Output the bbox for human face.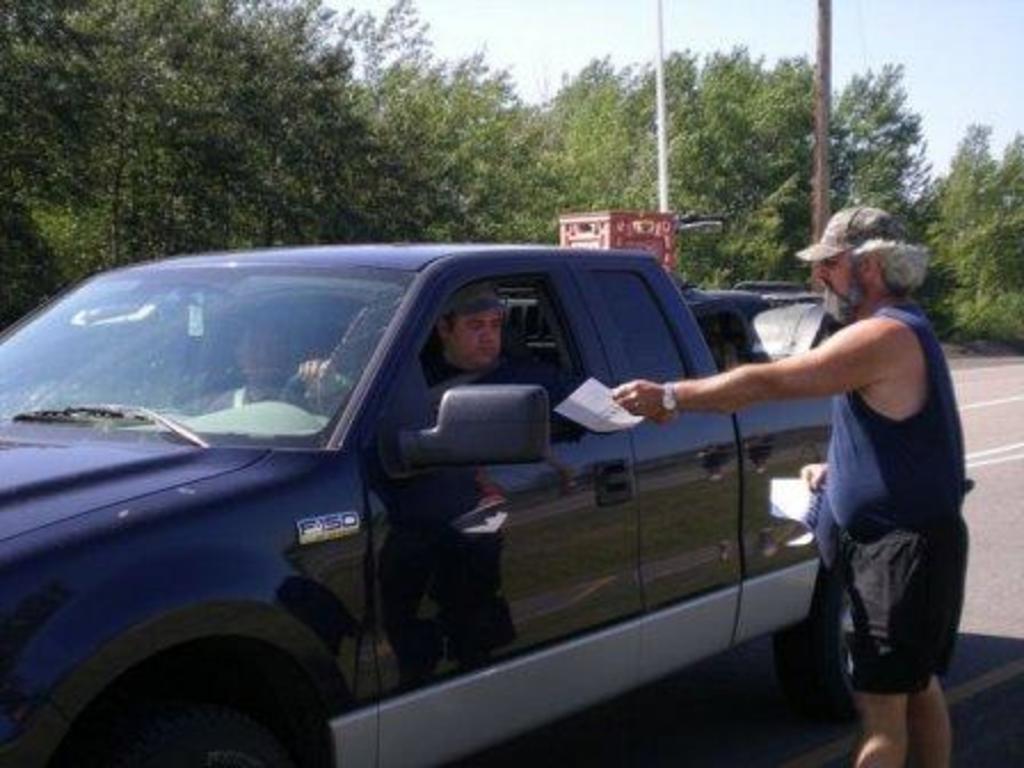
region(448, 311, 503, 366).
